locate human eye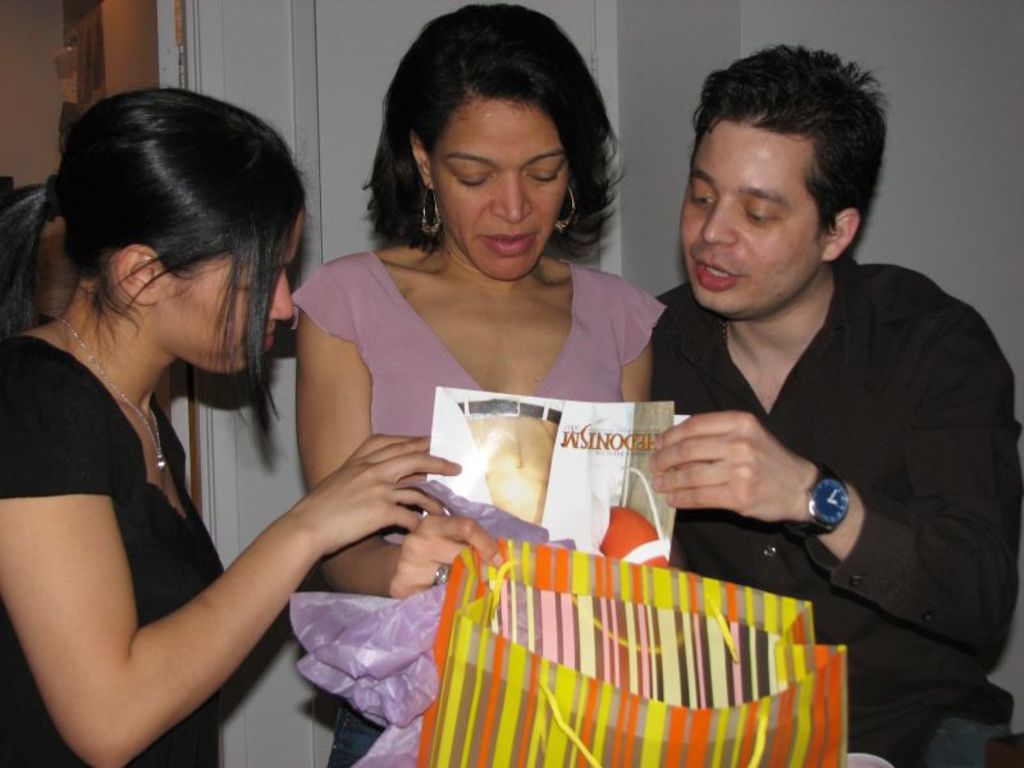
690, 186, 721, 205
